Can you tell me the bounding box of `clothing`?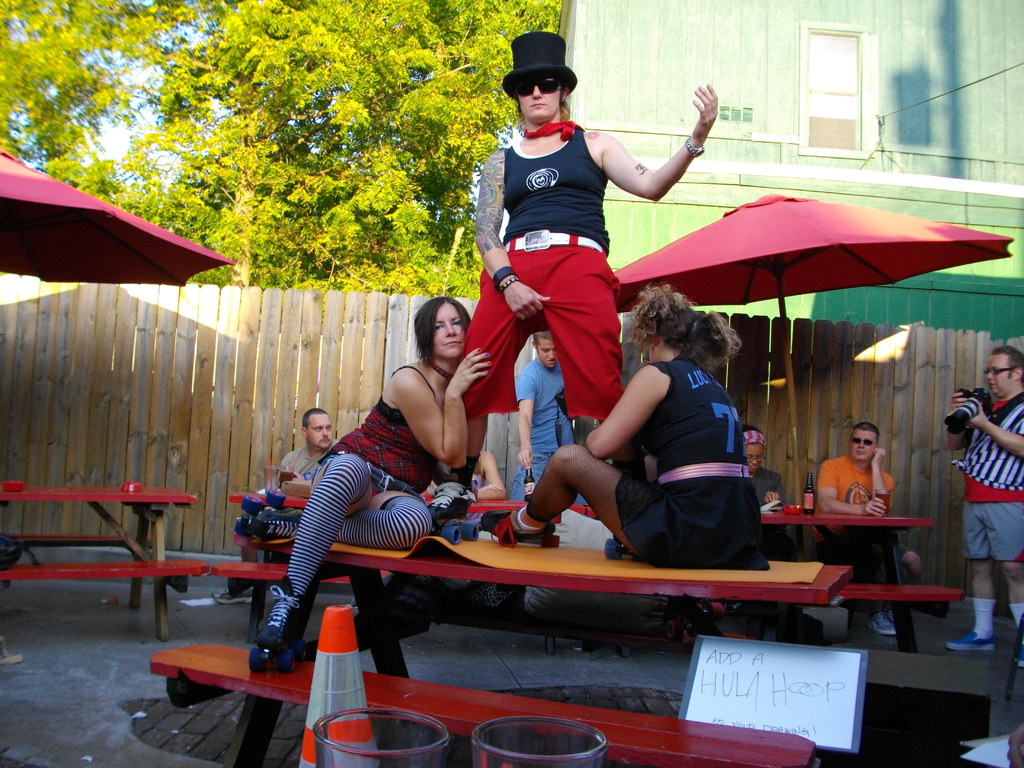
817/451/900/610.
